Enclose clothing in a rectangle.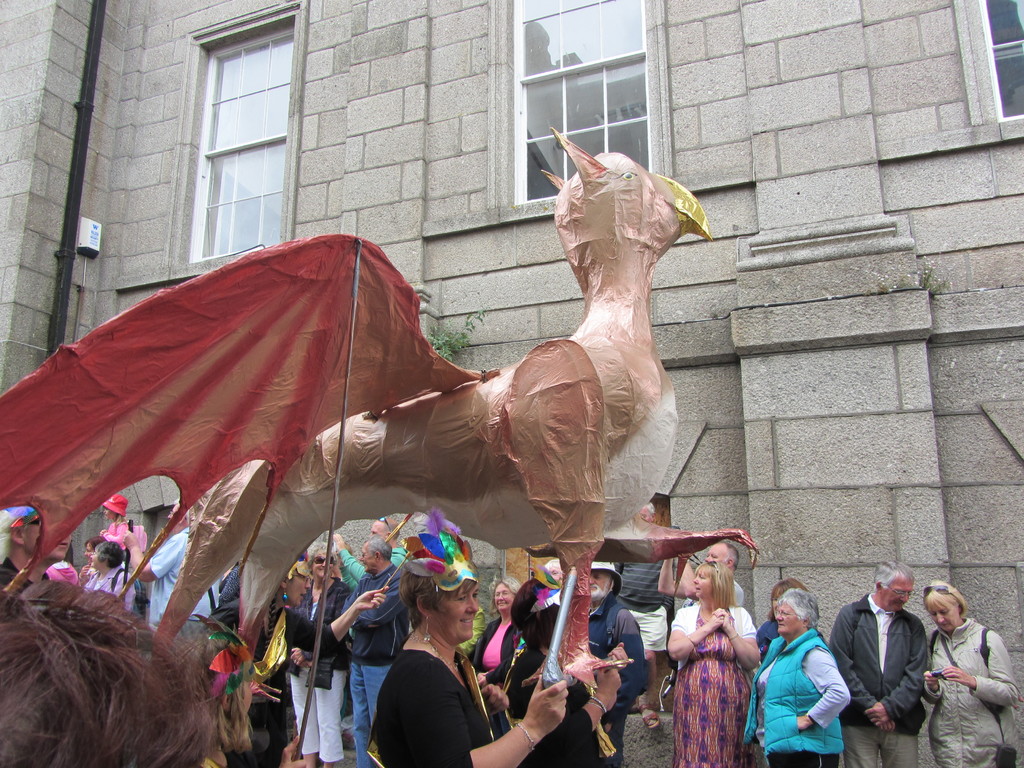
911,605,1016,767.
